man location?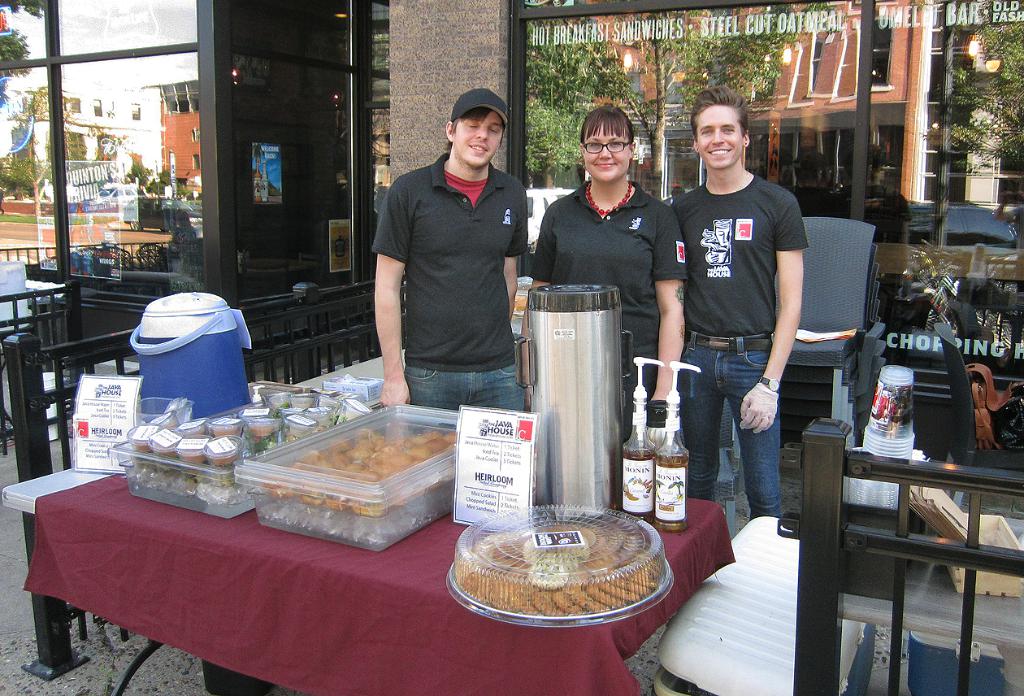
box=[362, 85, 530, 419]
